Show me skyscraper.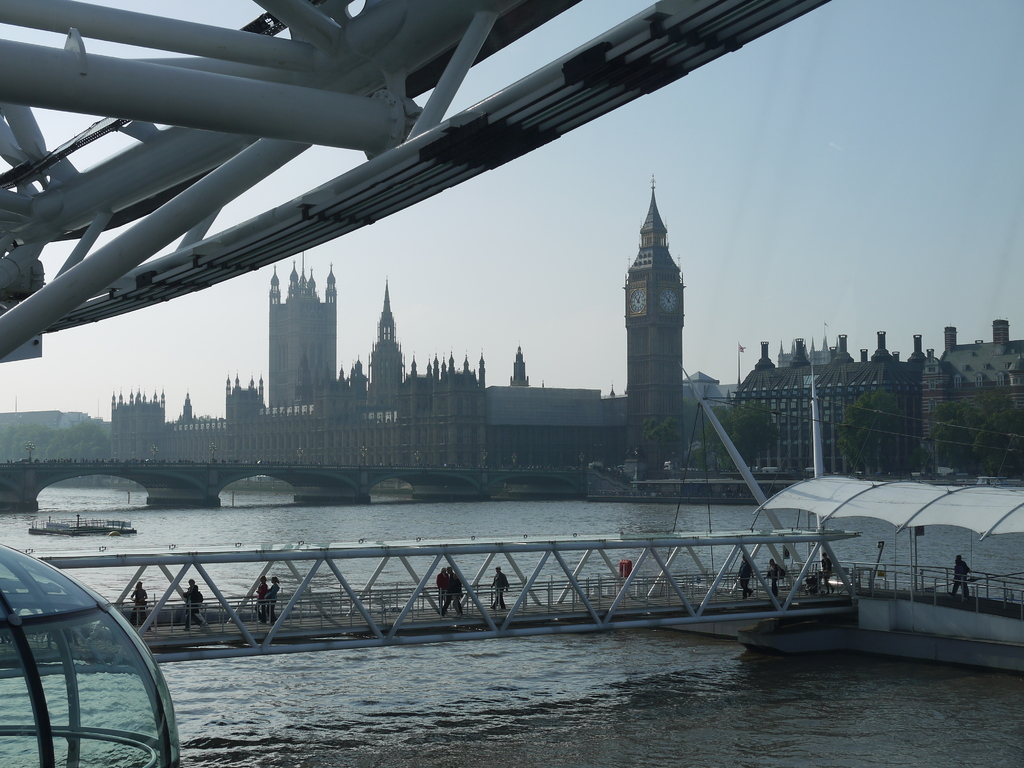
skyscraper is here: bbox(492, 182, 1023, 486).
